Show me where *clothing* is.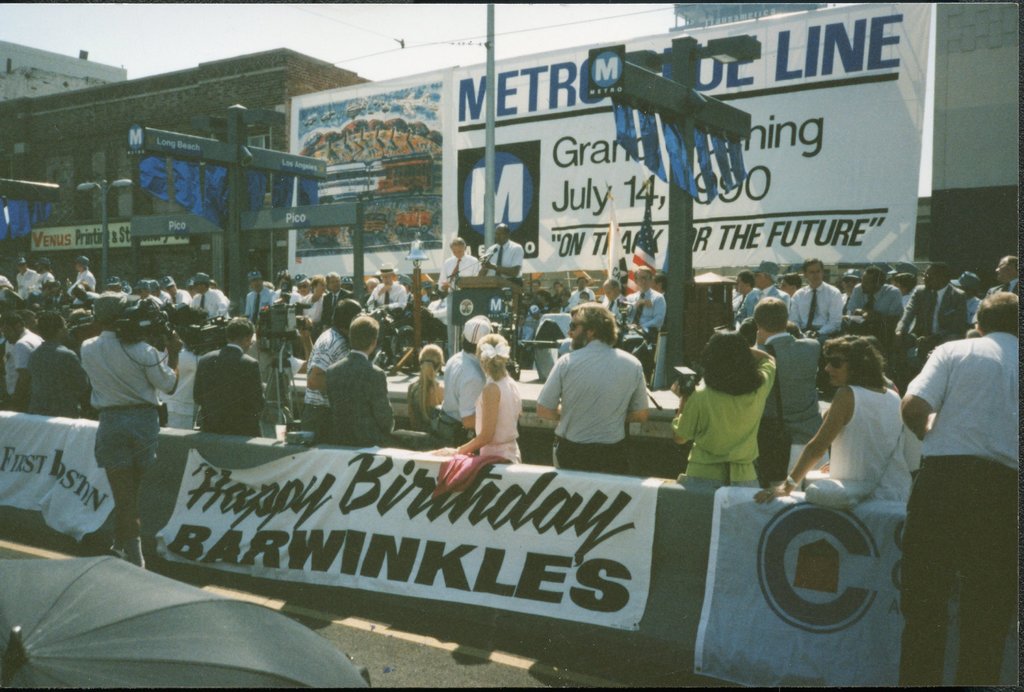
*clothing* is at [left=264, top=280, right=296, bottom=302].
